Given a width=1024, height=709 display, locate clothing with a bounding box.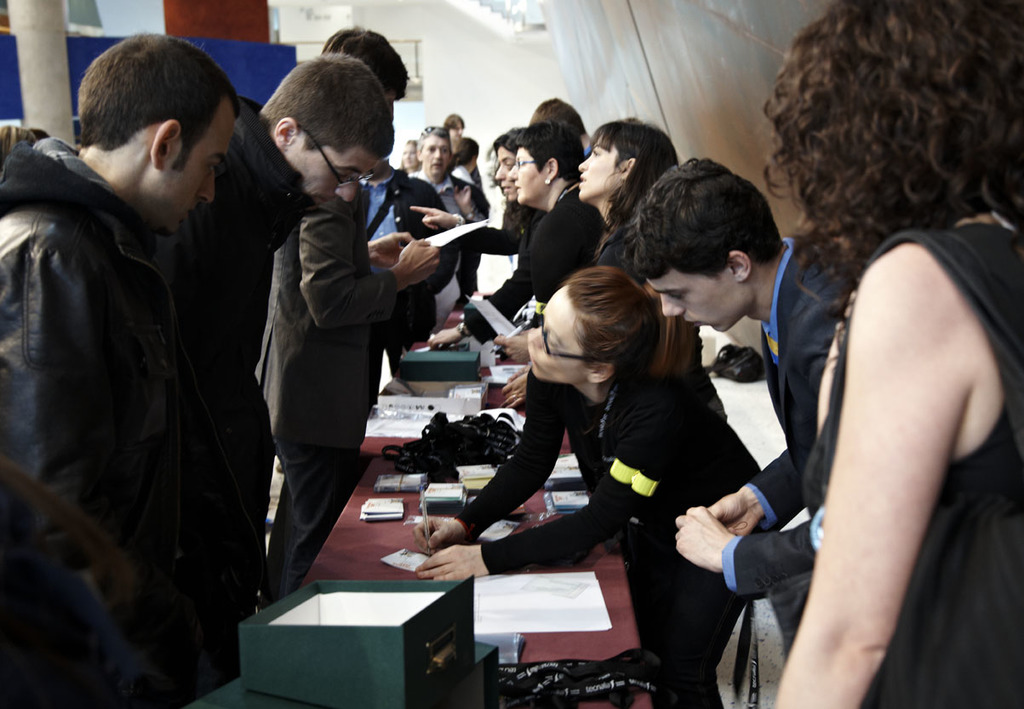
Located: bbox(367, 167, 465, 377).
